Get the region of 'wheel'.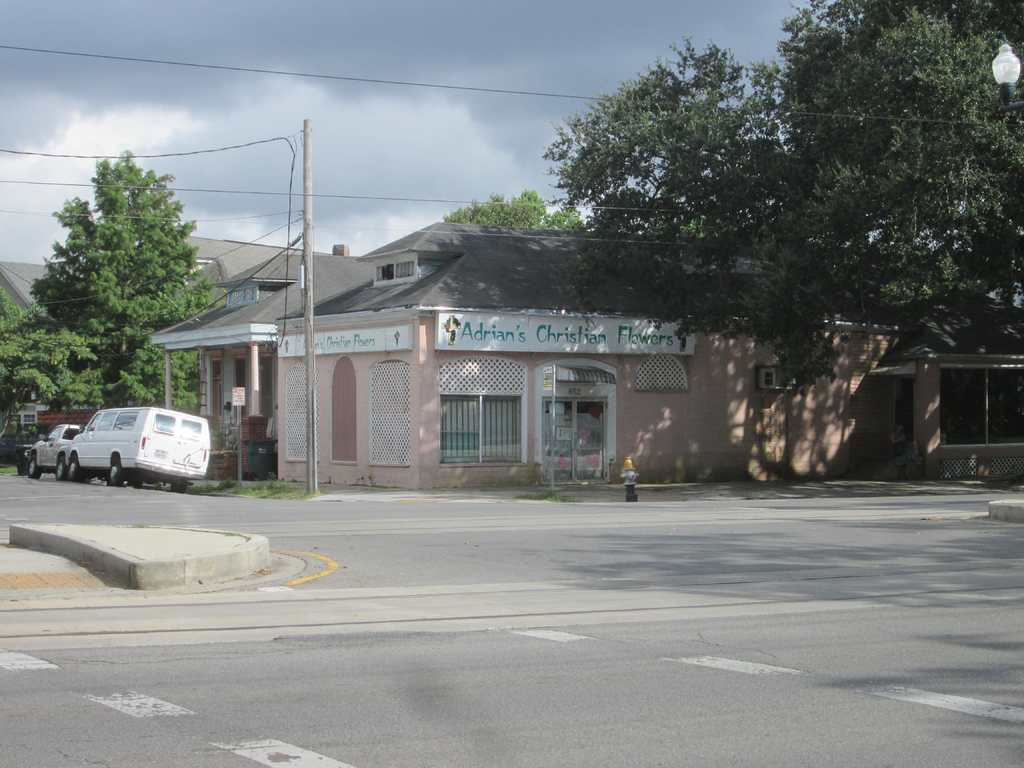
x1=170 y1=483 x2=185 y2=490.
